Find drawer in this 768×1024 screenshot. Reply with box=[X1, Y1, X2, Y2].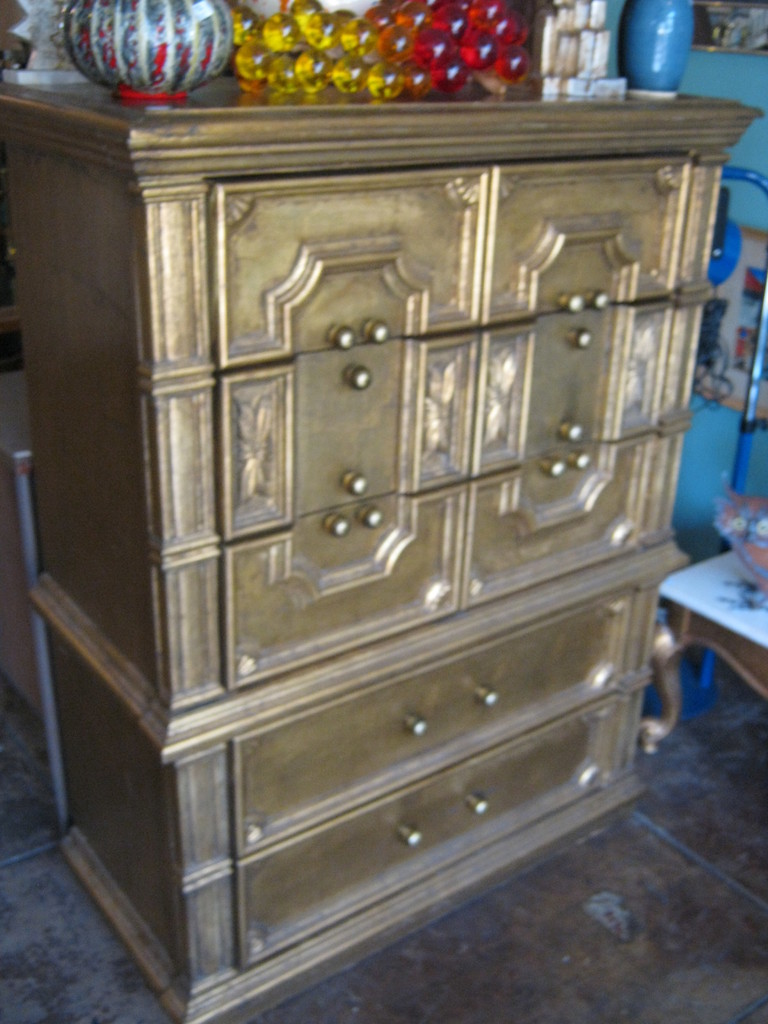
box=[220, 481, 469, 691].
